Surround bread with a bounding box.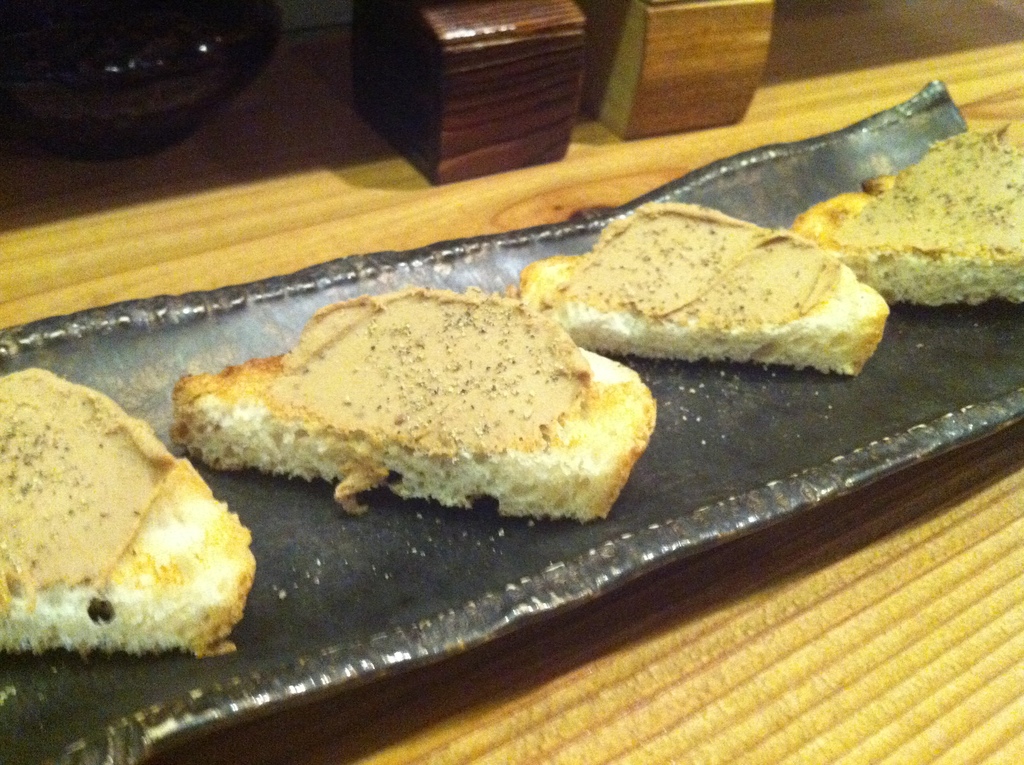
crop(515, 198, 904, 382).
